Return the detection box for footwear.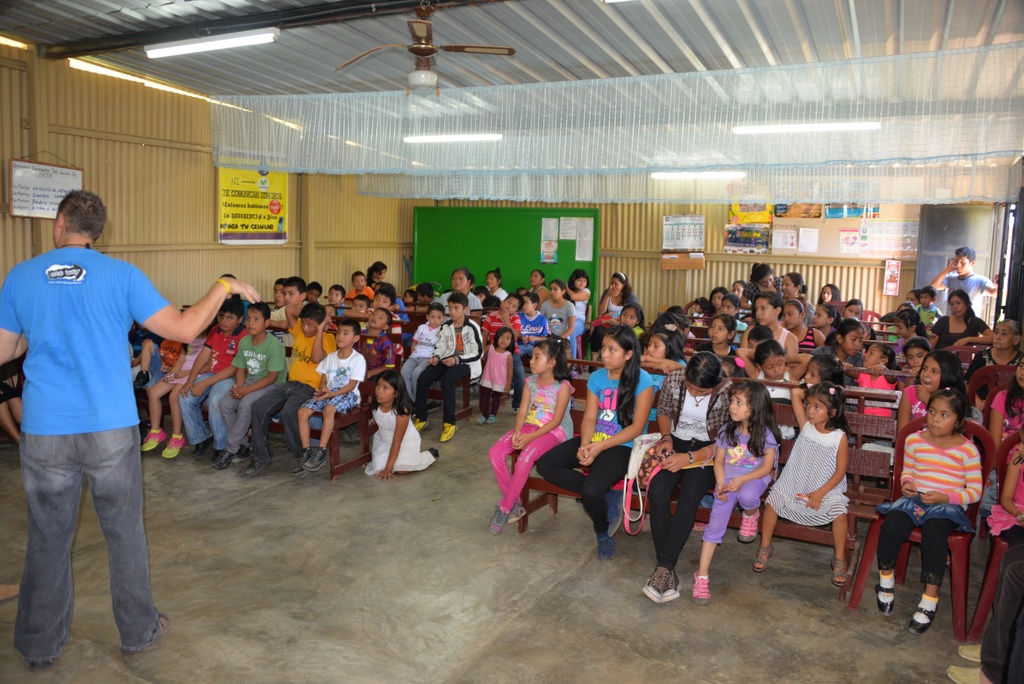
829, 557, 853, 584.
